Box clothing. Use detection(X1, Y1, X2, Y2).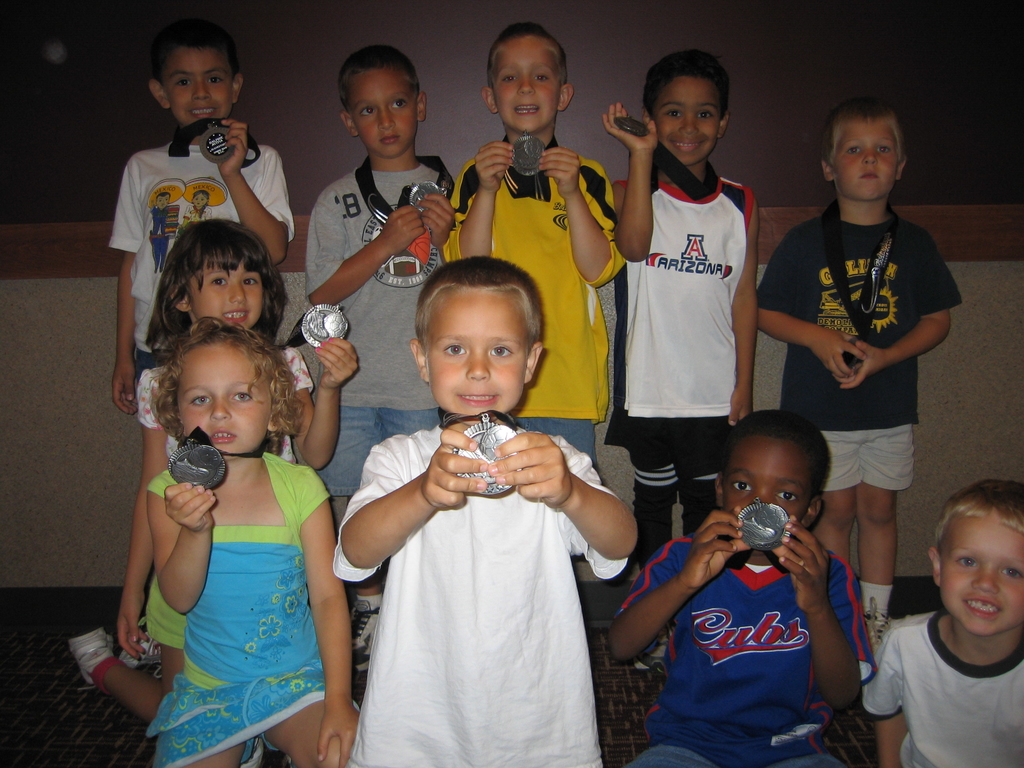
detection(440, 134, 626, 484).
